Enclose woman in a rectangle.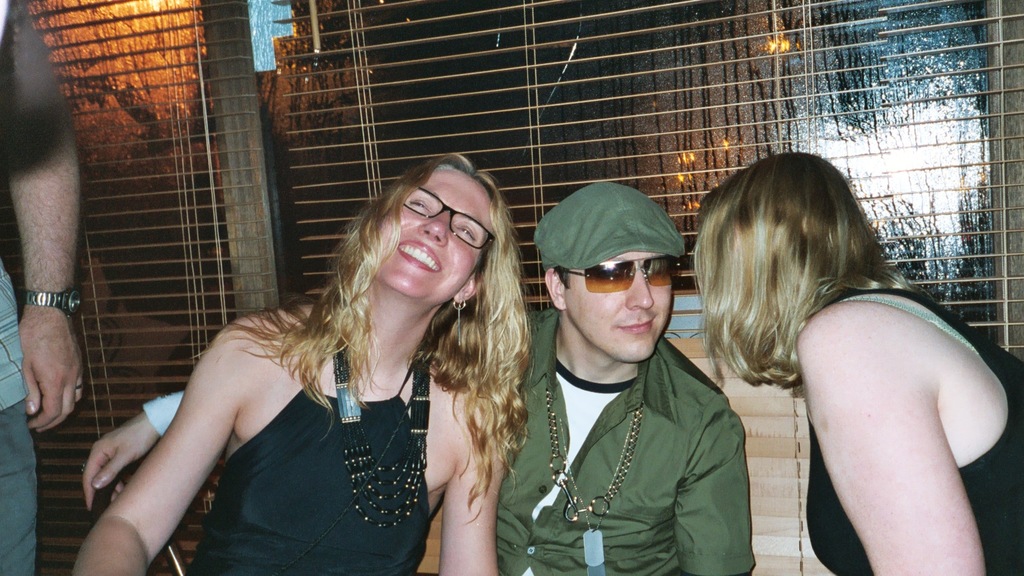
Rect(92, 167, 548, 575).
